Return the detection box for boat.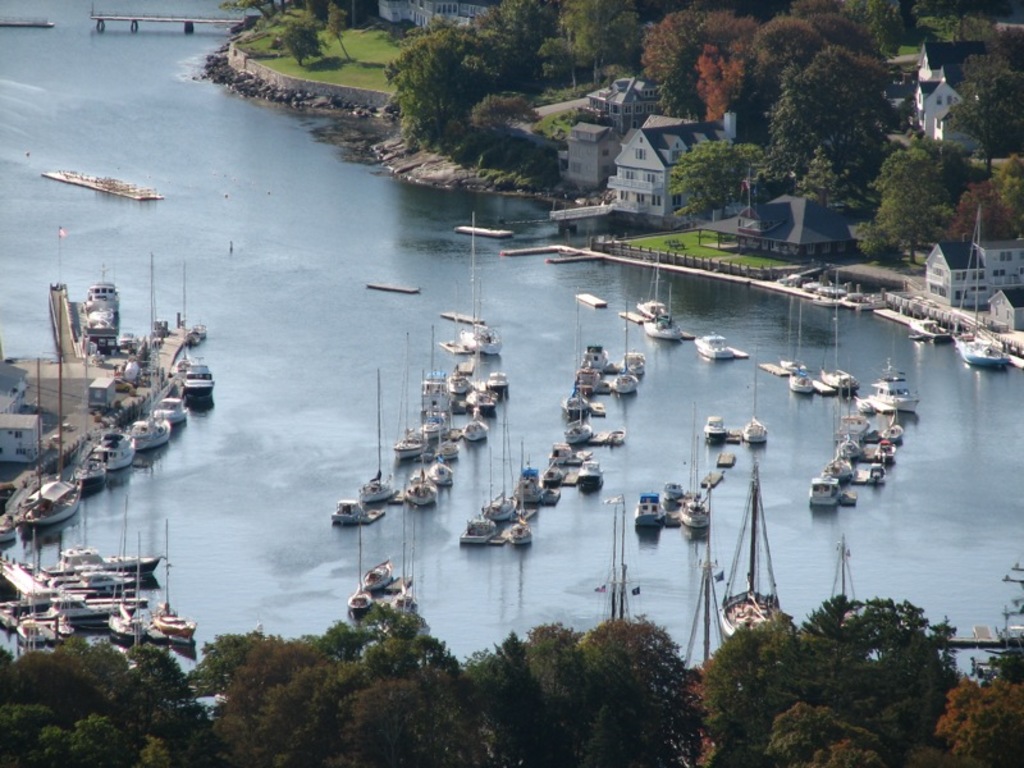
Rect(681, 538, 733, 678).
